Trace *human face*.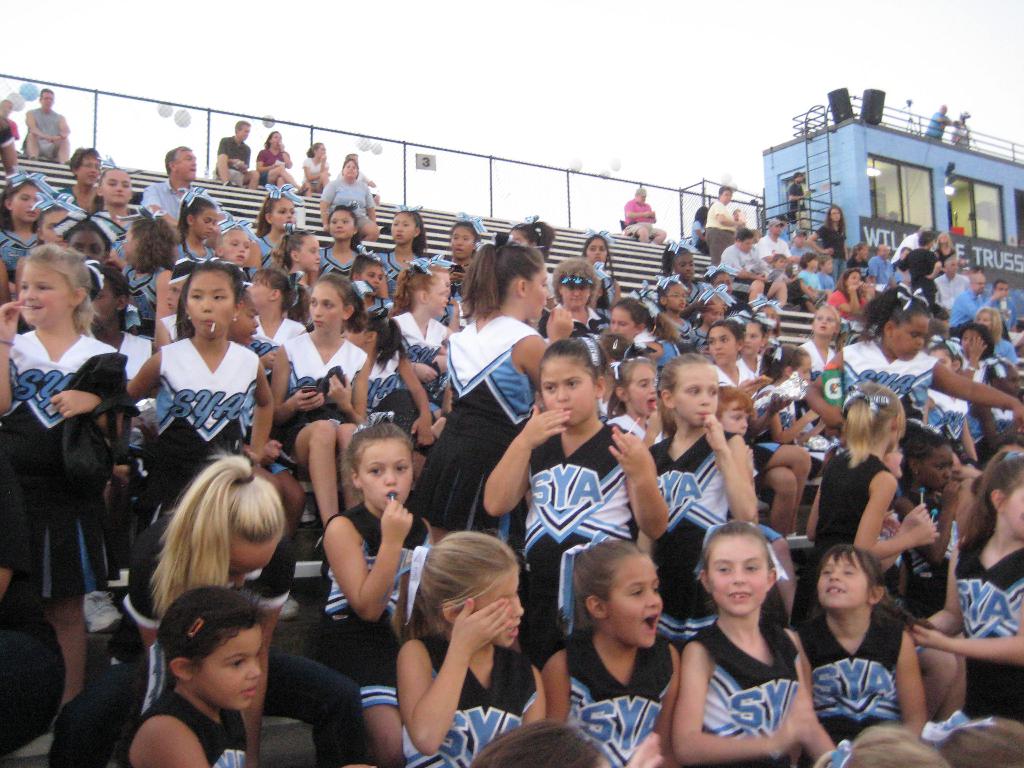
Traced to detection(330, 211, 355, 237).
